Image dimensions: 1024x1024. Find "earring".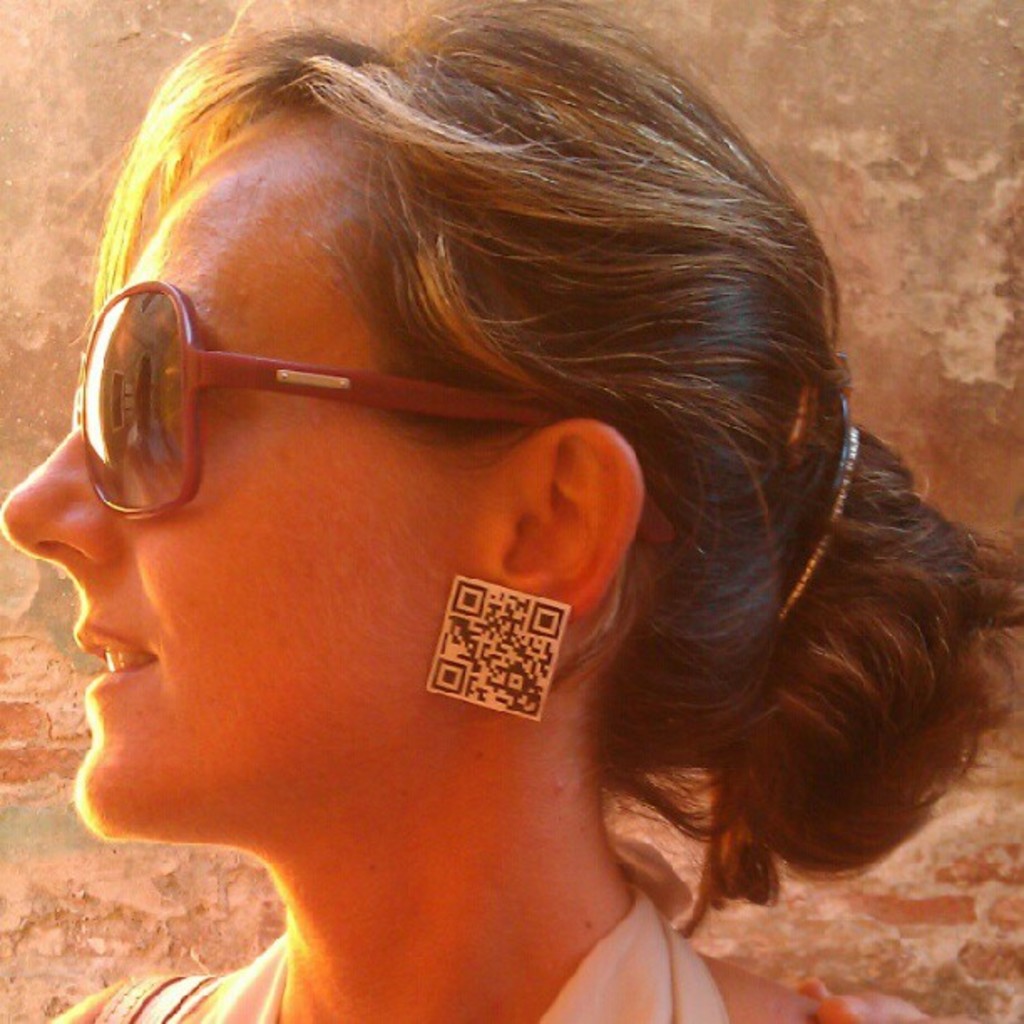
{"x1": 422, "y1": 566, "x2": 569, "y2": 719}.
